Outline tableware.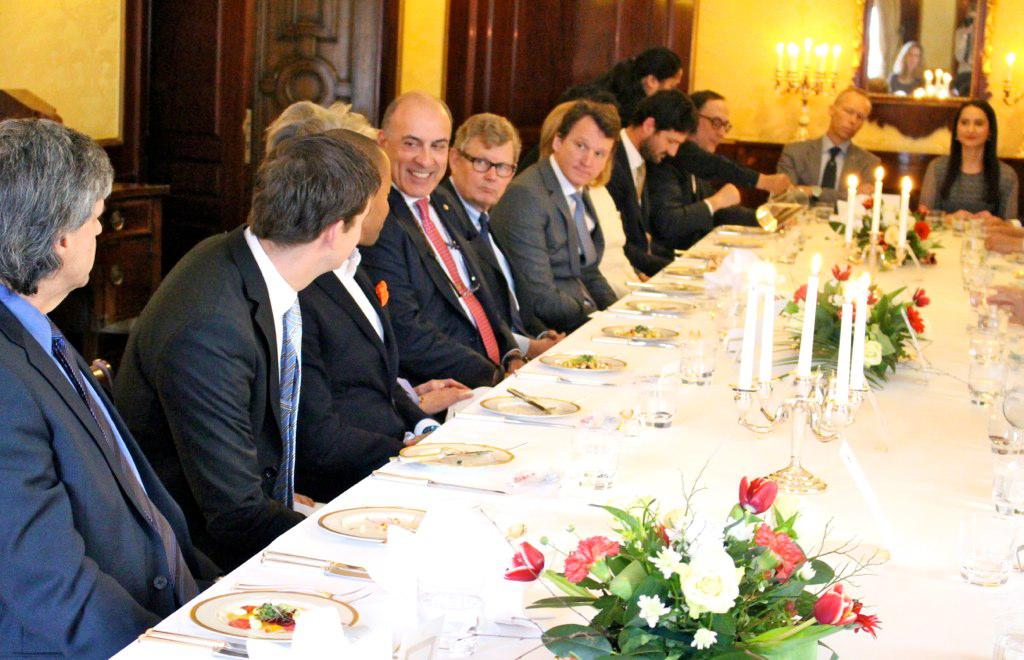
Outline: bbox=(190, 585, 356, 642).
